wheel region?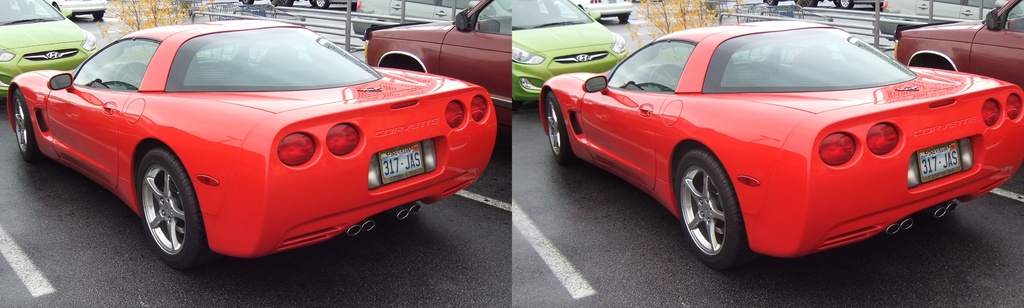
pyautogui.locateOnScreen(647, 61, 683, 88)
